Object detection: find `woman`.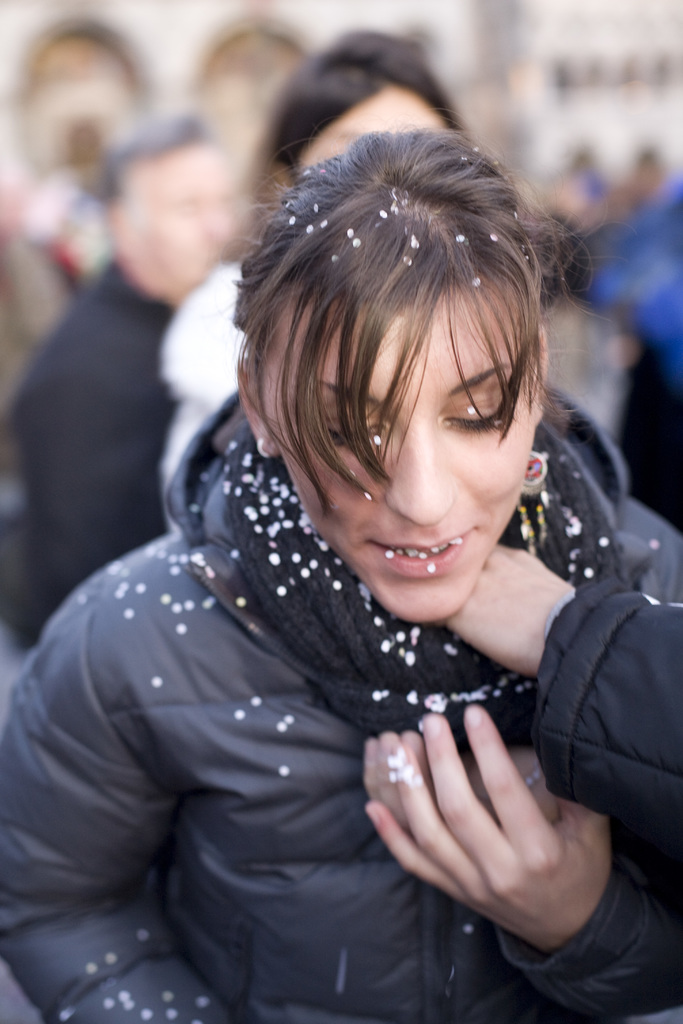
(43, 68, 661, 1023).
